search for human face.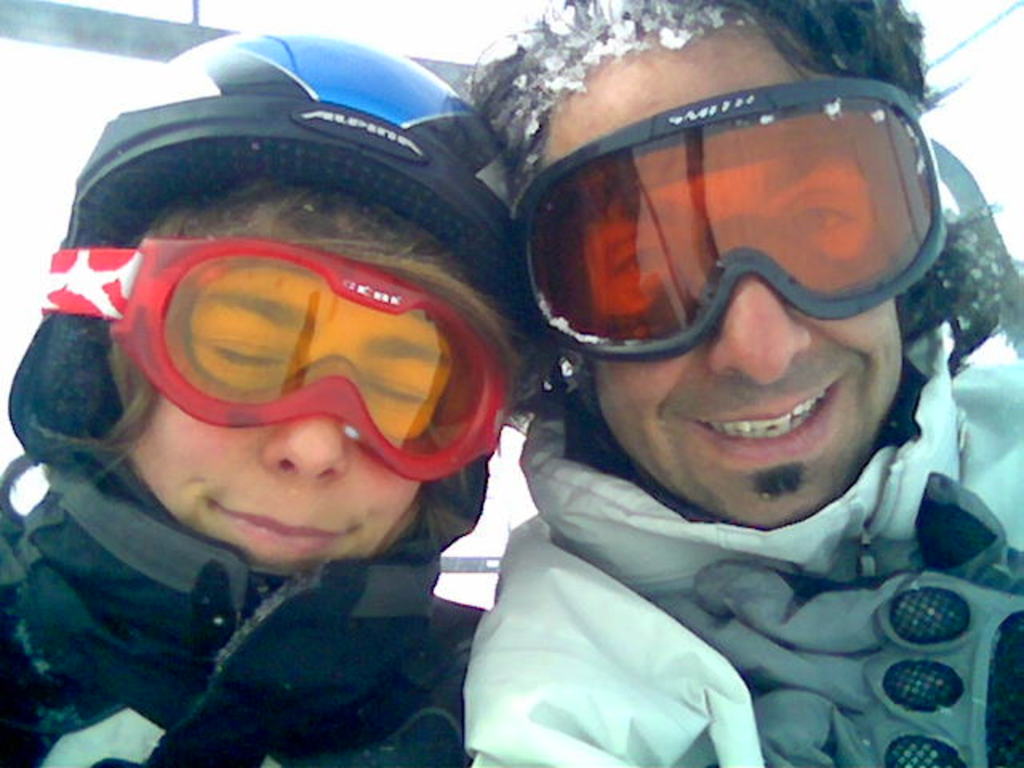
Found at l=557, t=38, r=955, b=541.
